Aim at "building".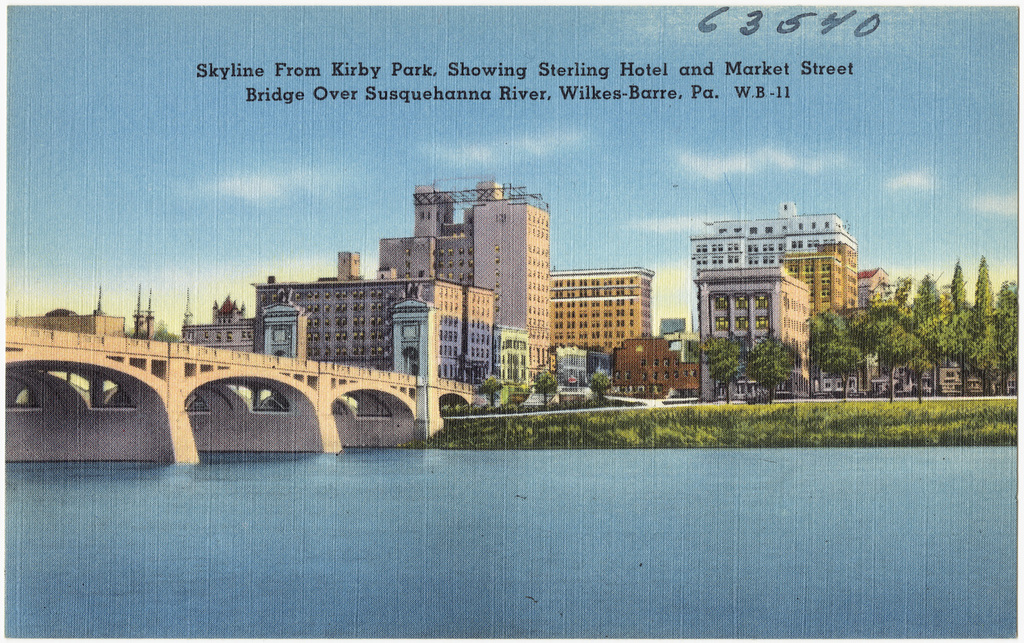
Aimed at l=492, t=330, r=530, b=379.
